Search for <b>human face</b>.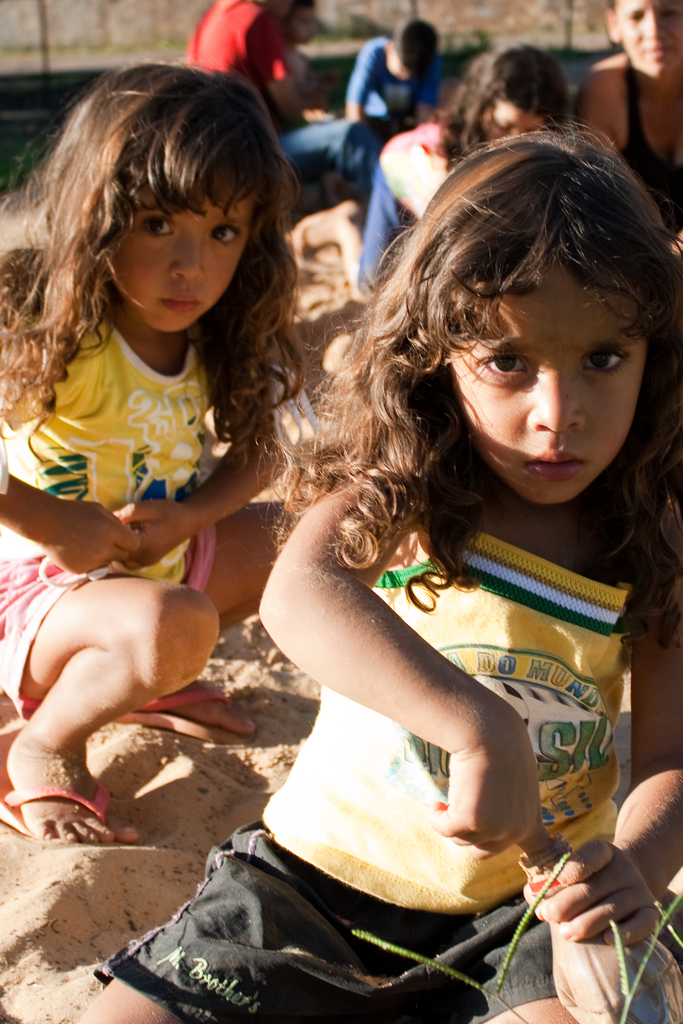
Found at <box>479,94,545,141</box>.
